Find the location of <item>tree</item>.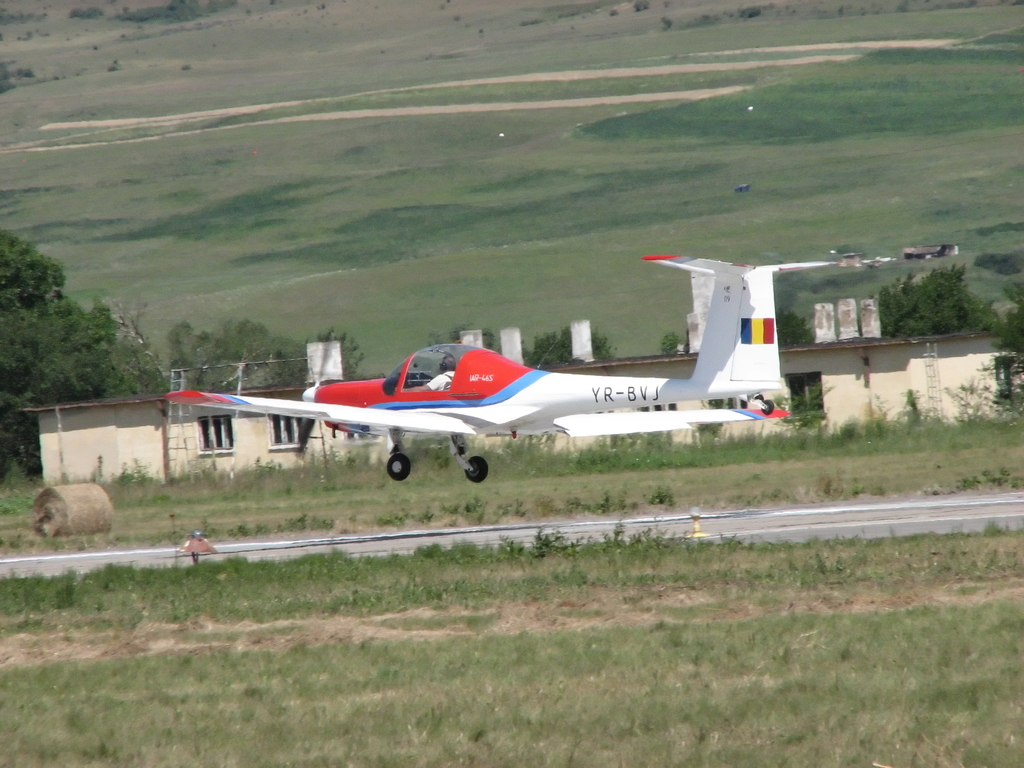
Location: <box>898,266,1006,351</box>.
